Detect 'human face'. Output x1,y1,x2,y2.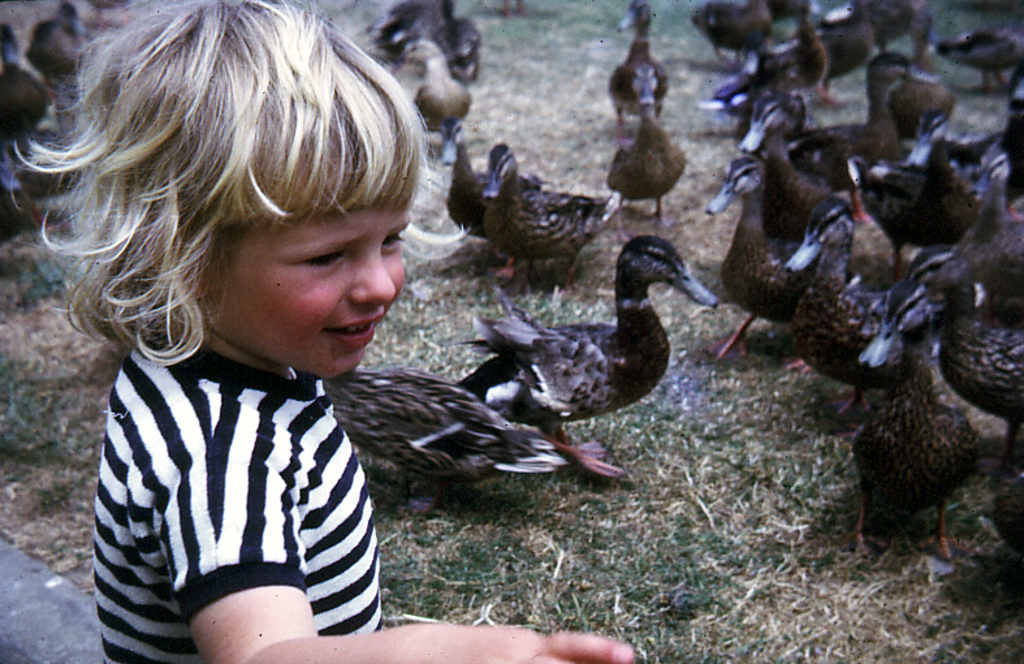
200,211,409,379.
